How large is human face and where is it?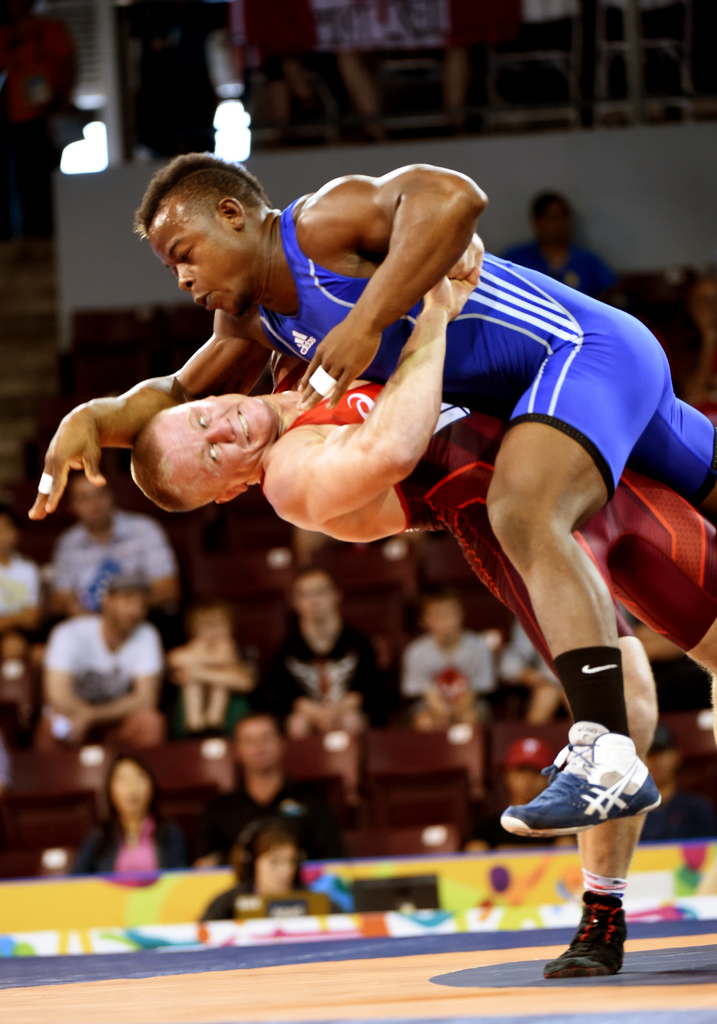
Bounding box: (153, 394, 275, 480).
